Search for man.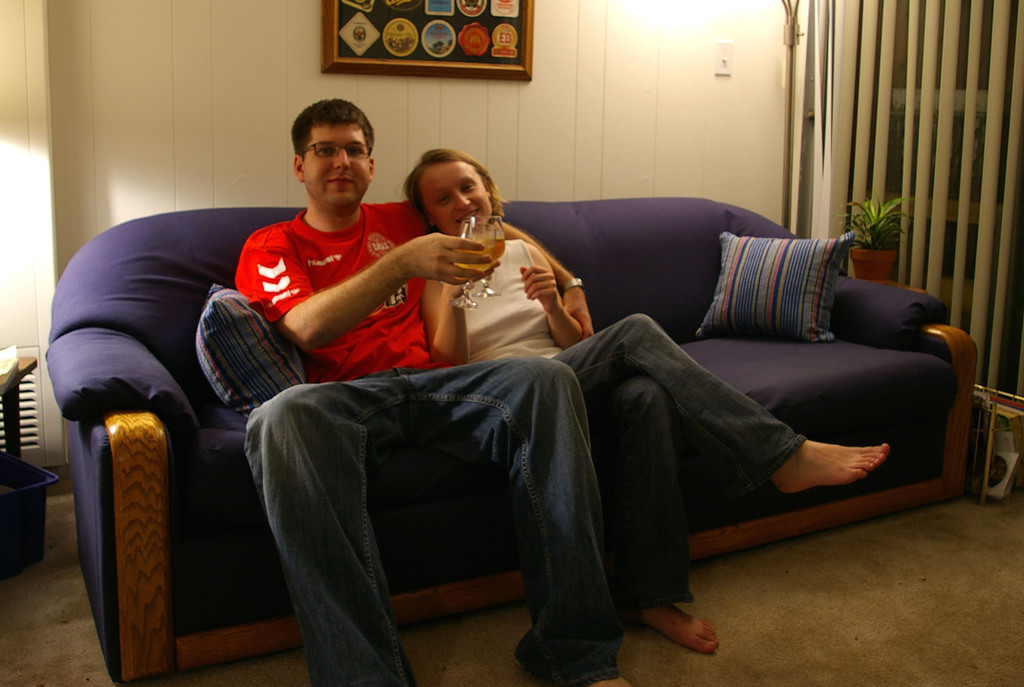
Found at (left=233, top=100, right=630, bottom=686).
